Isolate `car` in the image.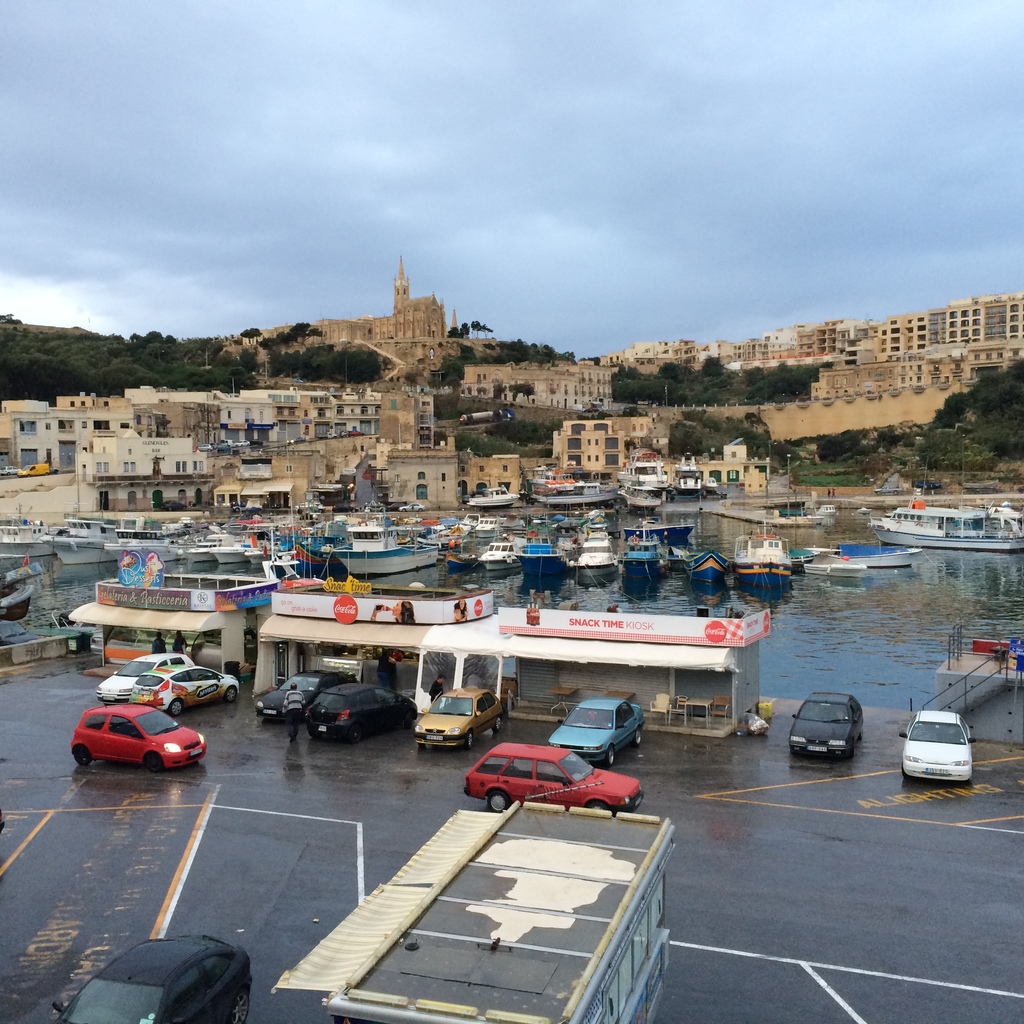
Isolated region: crop(465, 741, 644, 813).
